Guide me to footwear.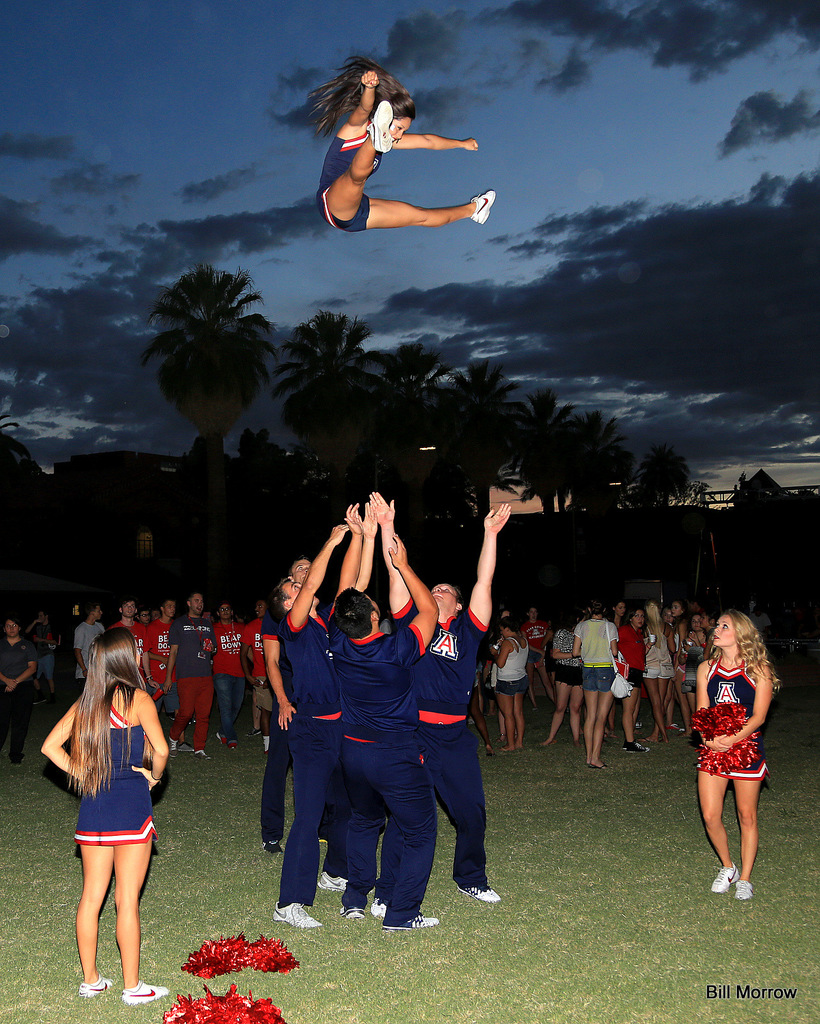
Guidance: select_region(341, 906, 367, 925).
